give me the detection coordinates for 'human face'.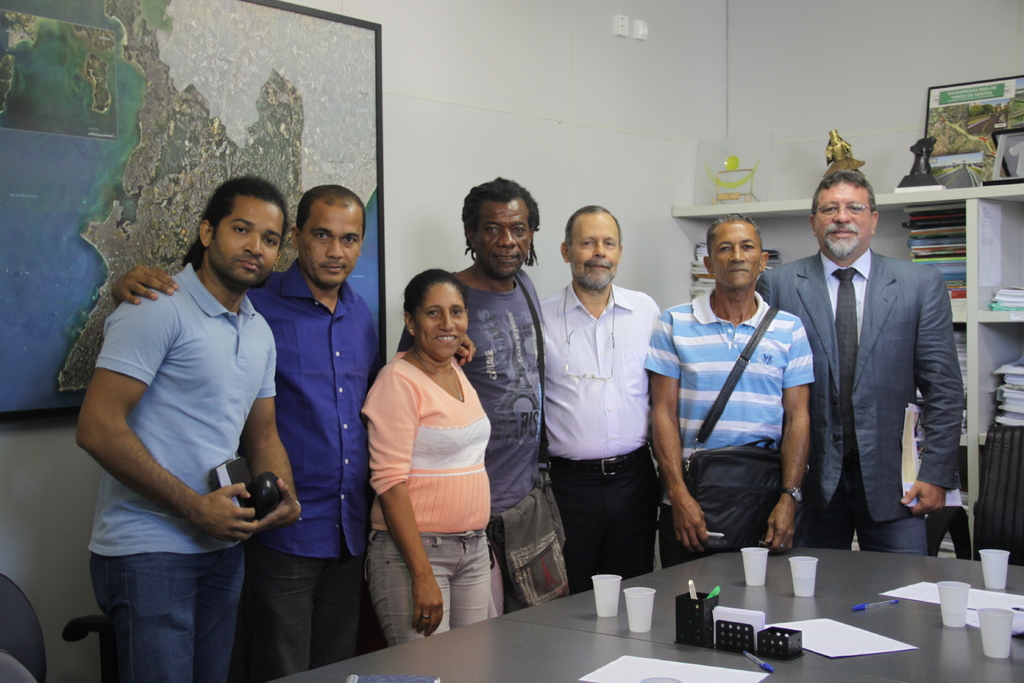
[813, 177, 875, 252].
